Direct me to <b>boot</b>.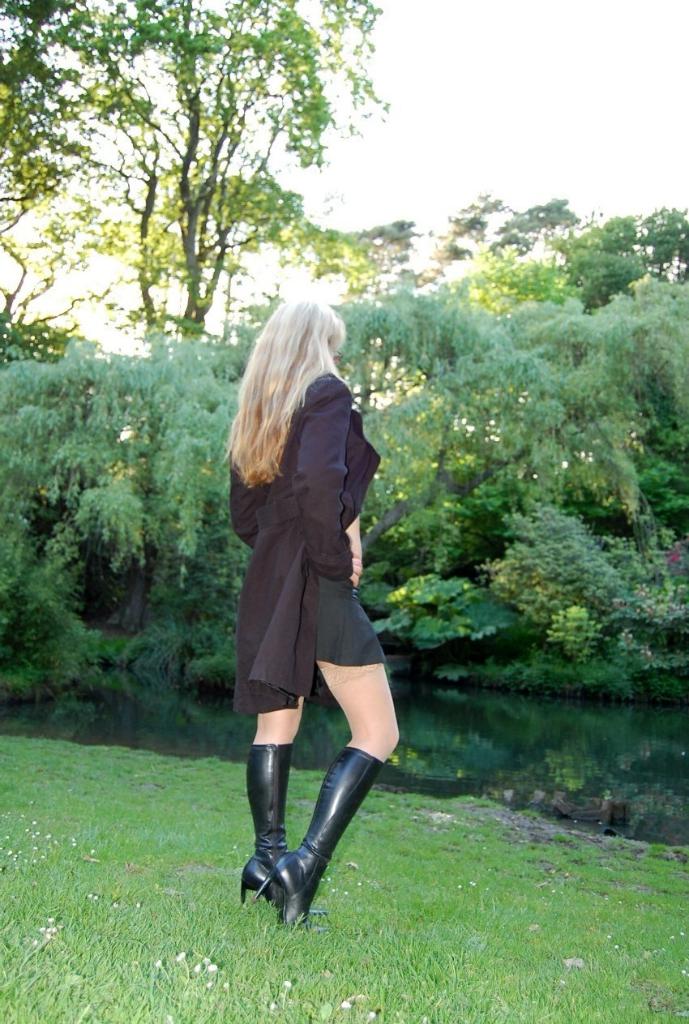
Direction: 256:751:382:932.
